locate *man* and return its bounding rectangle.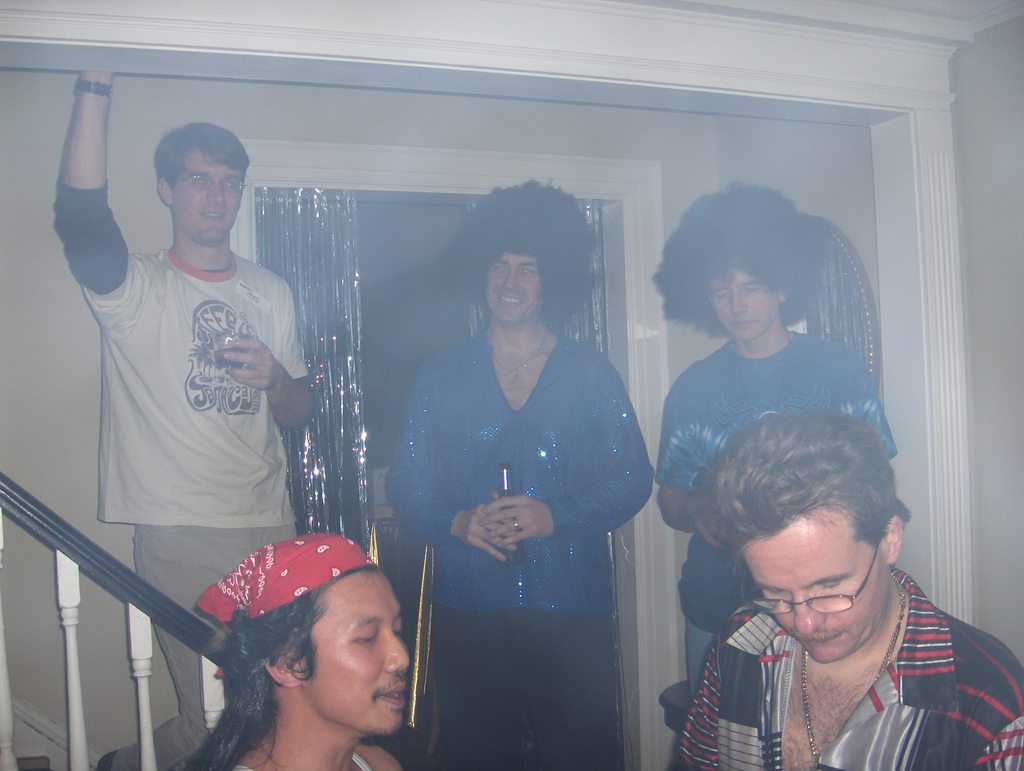
x1=637, y1=177, x2=912, y2=727.
